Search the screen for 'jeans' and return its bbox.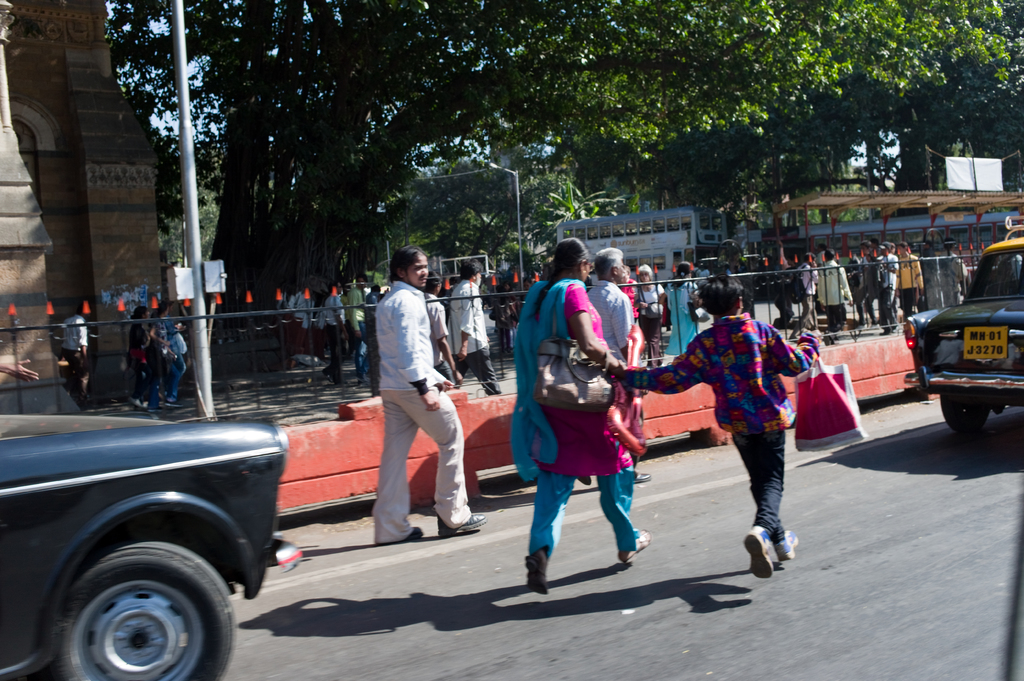
Found: <box>164,359,184,404</box>.
